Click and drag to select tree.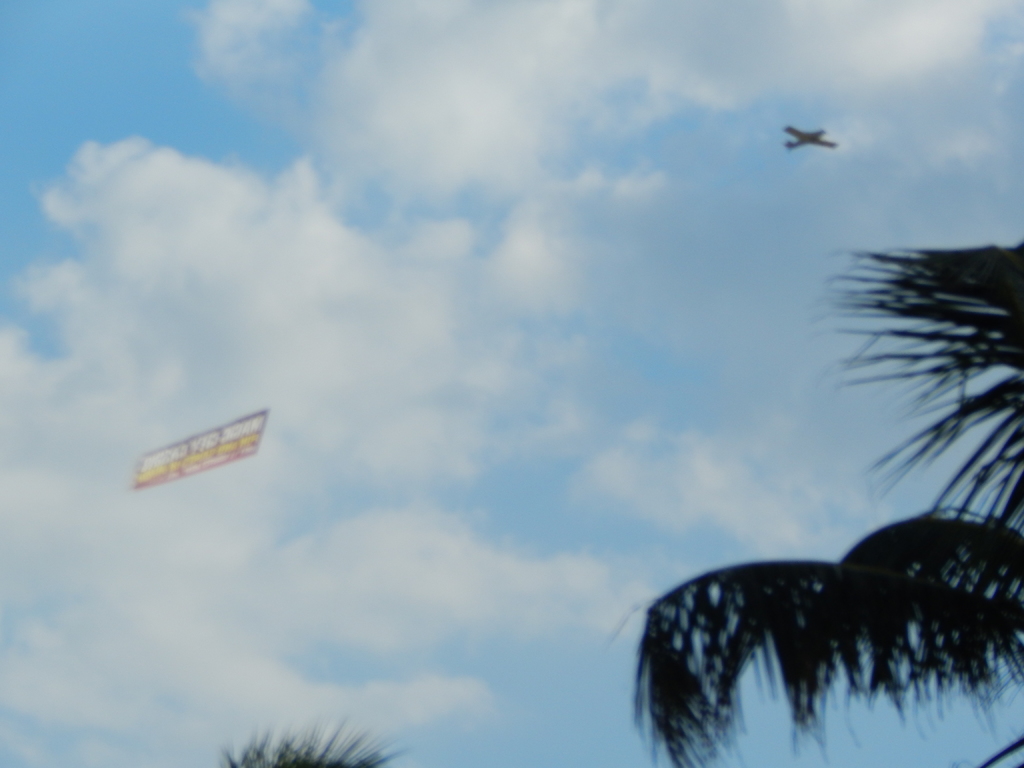
Selection: <bbox>719, 206, 1011, 685</bbox>.
